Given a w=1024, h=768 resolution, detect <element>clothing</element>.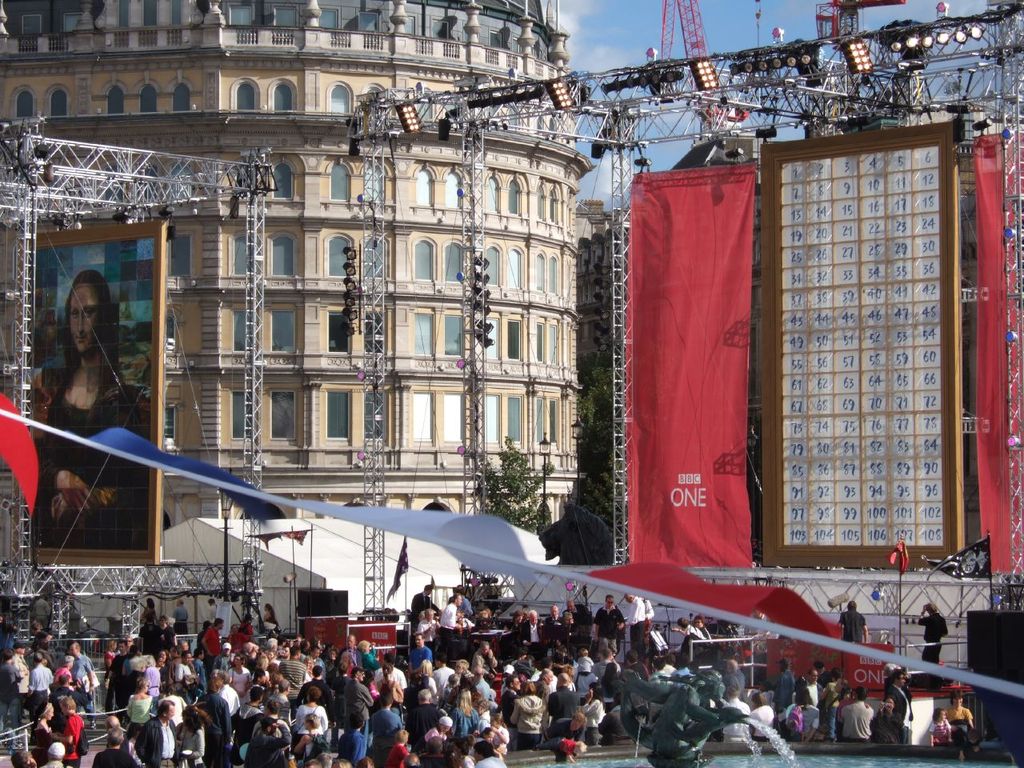
crop(138, 621, 158, 657).
